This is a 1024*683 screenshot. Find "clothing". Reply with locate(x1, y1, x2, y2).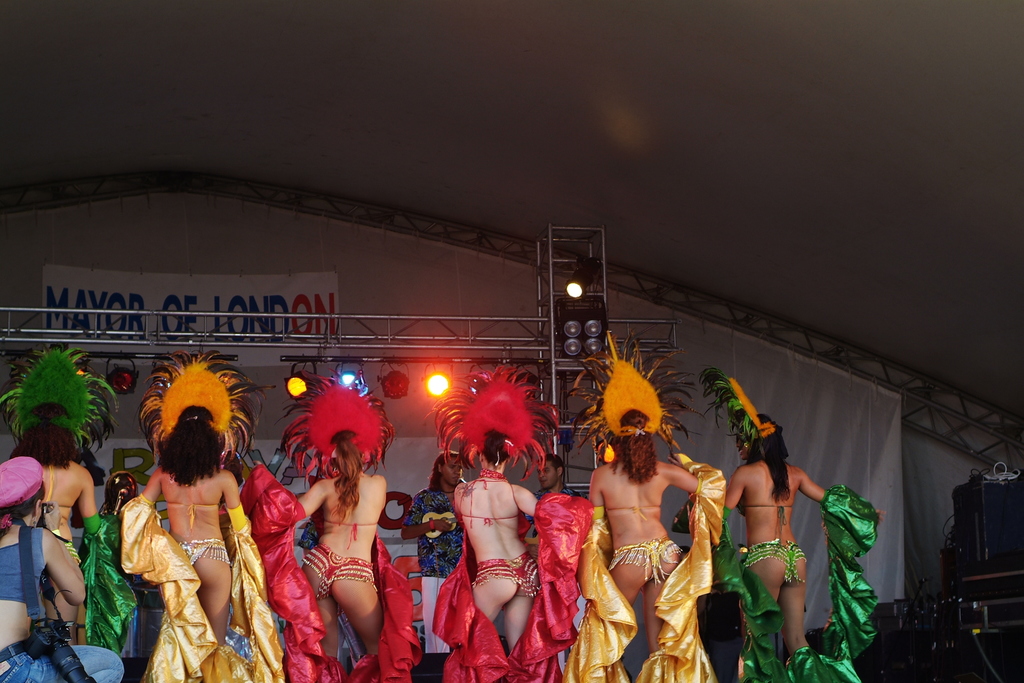
locate(430, 466, 594, 682).
